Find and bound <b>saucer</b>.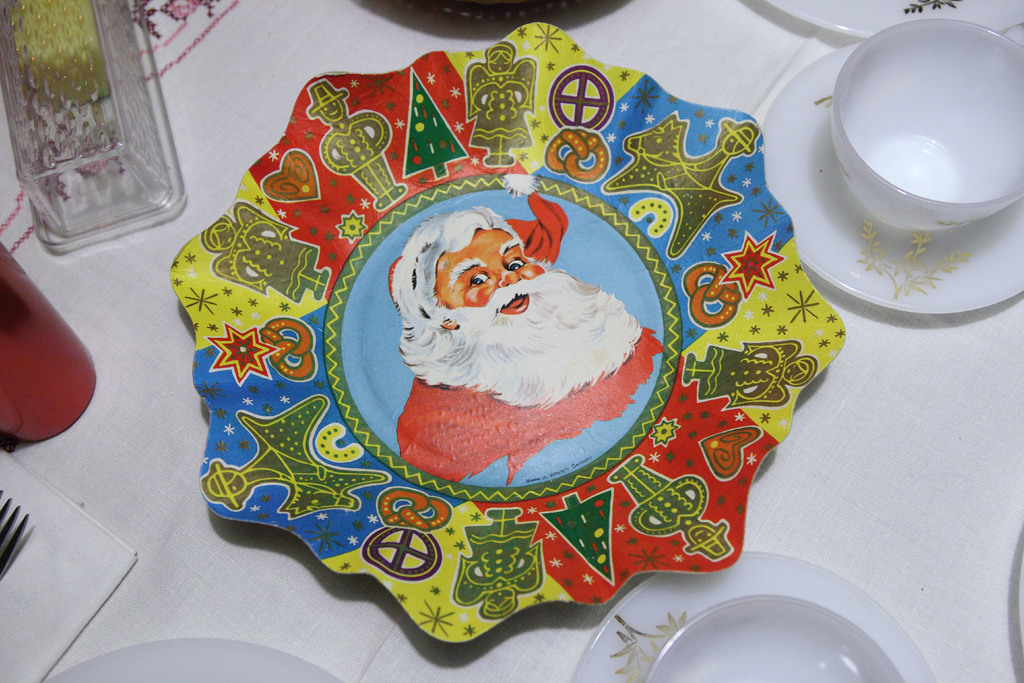
Bound: rect(764, 42, 1023, 315).
